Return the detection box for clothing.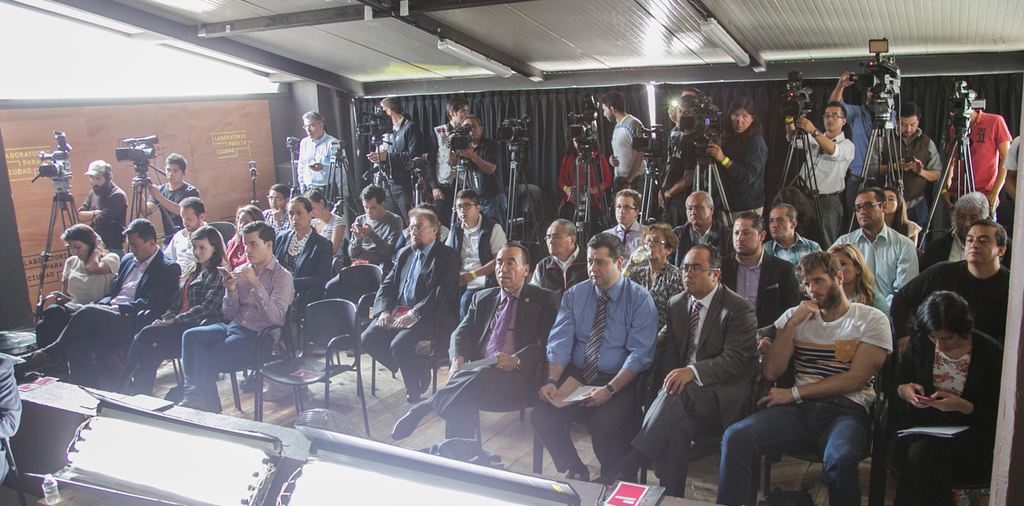
bbox(267, 208, 284, 233).
